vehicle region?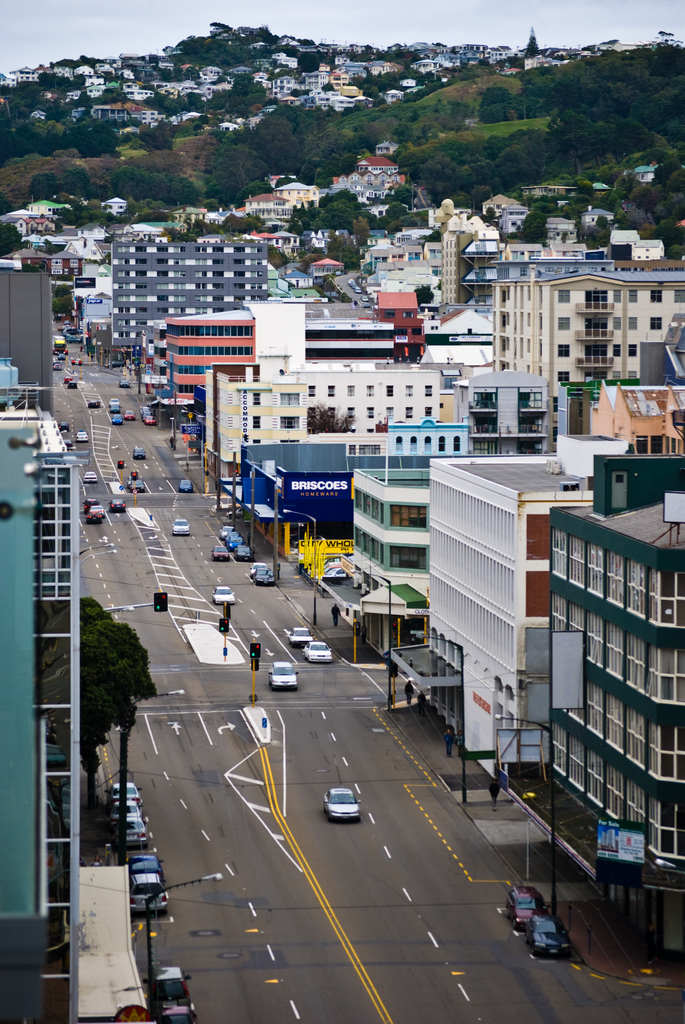
[x1=506, y1=887, x2=553, y2=929]
